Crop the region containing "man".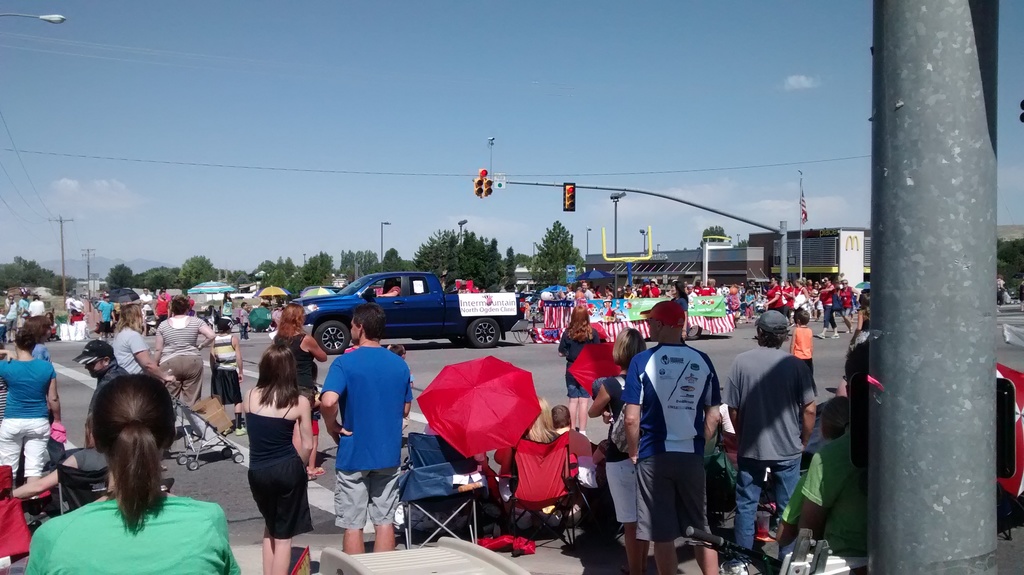
Crop region: BBox(63, 339, 129, 444).
